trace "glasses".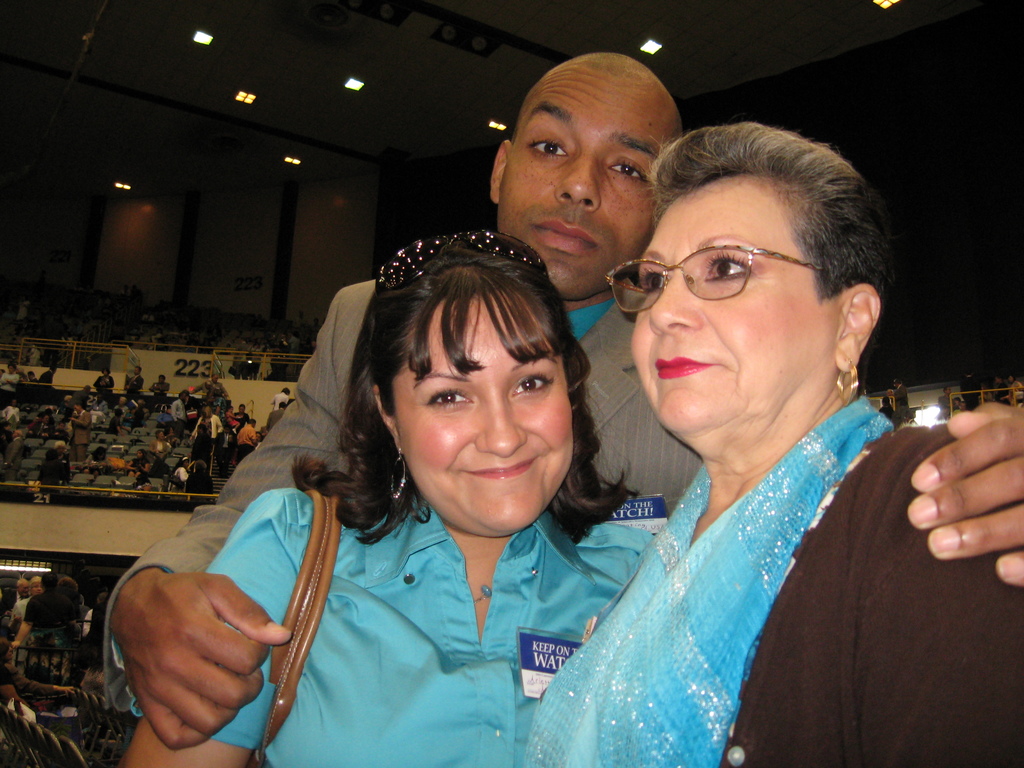
Traced to x1=595, y1=243, x2=831, y2=324.
